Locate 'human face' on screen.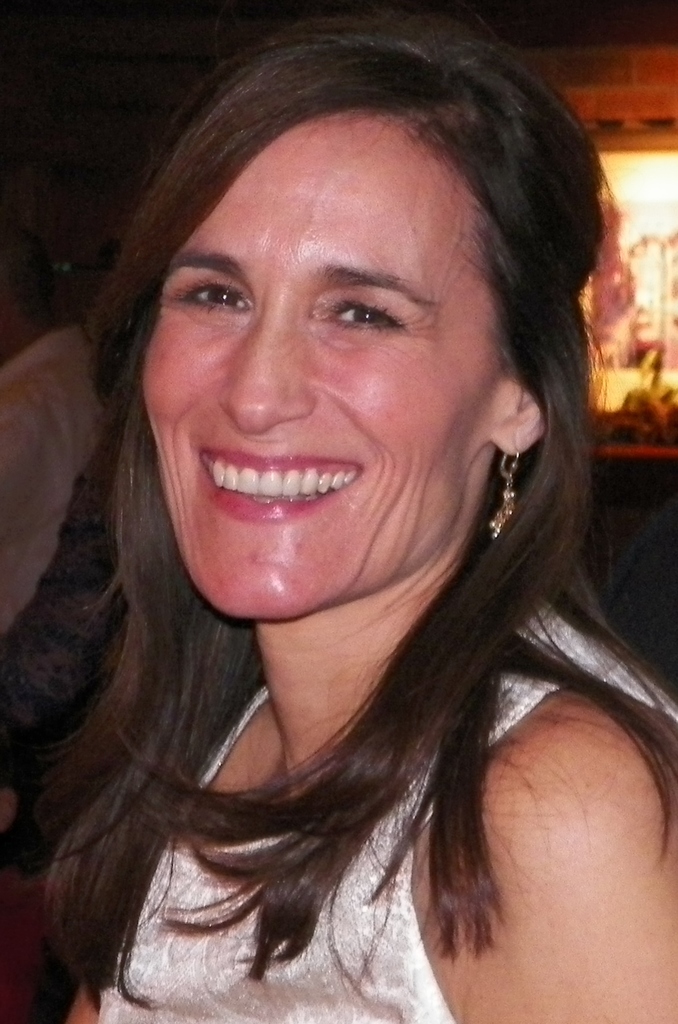
On screen at detection(137, 113, 488, 616).
